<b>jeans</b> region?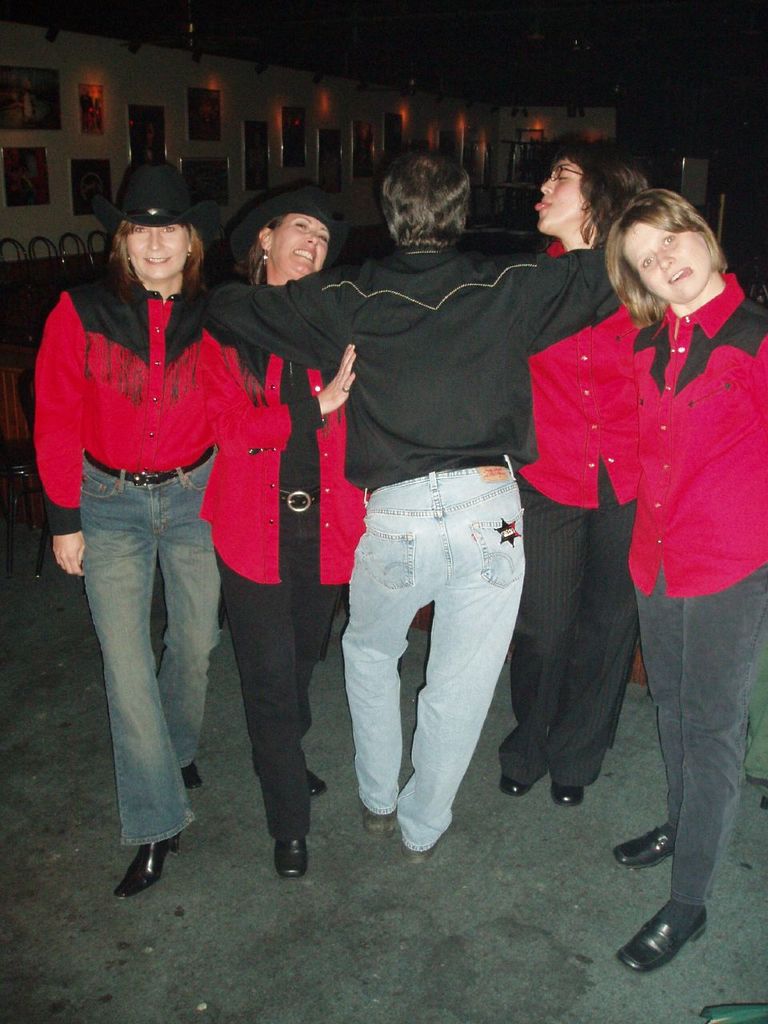
<box>637,558,767,906</box>
